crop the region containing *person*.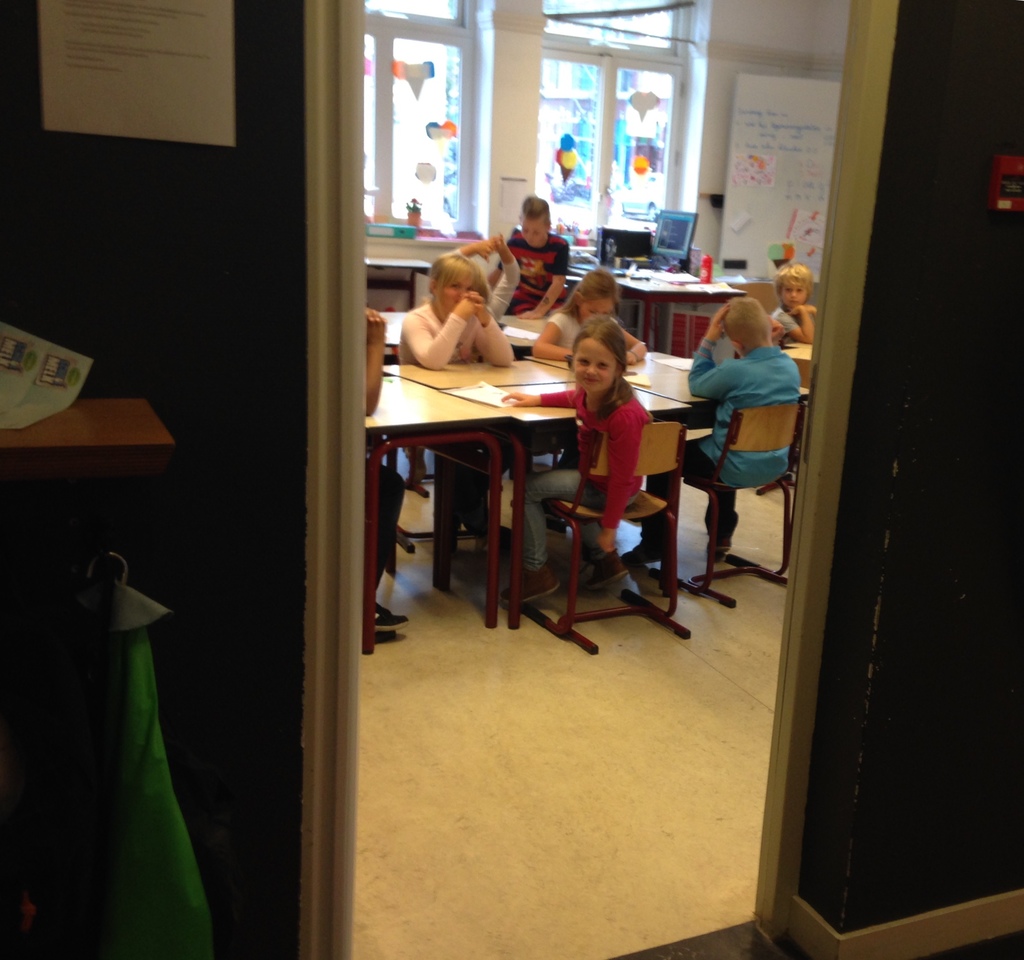
Crop region: select_region(489, 196, 568, 317).
